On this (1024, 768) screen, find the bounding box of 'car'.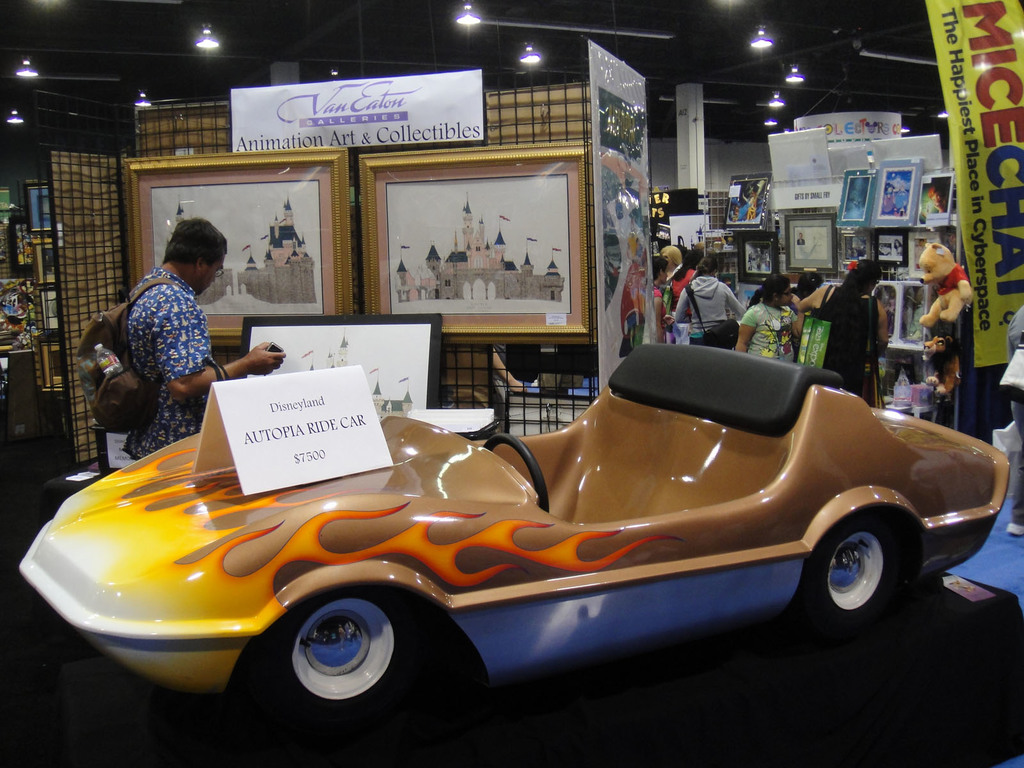
Bounding box: [17,342,1009,726].
